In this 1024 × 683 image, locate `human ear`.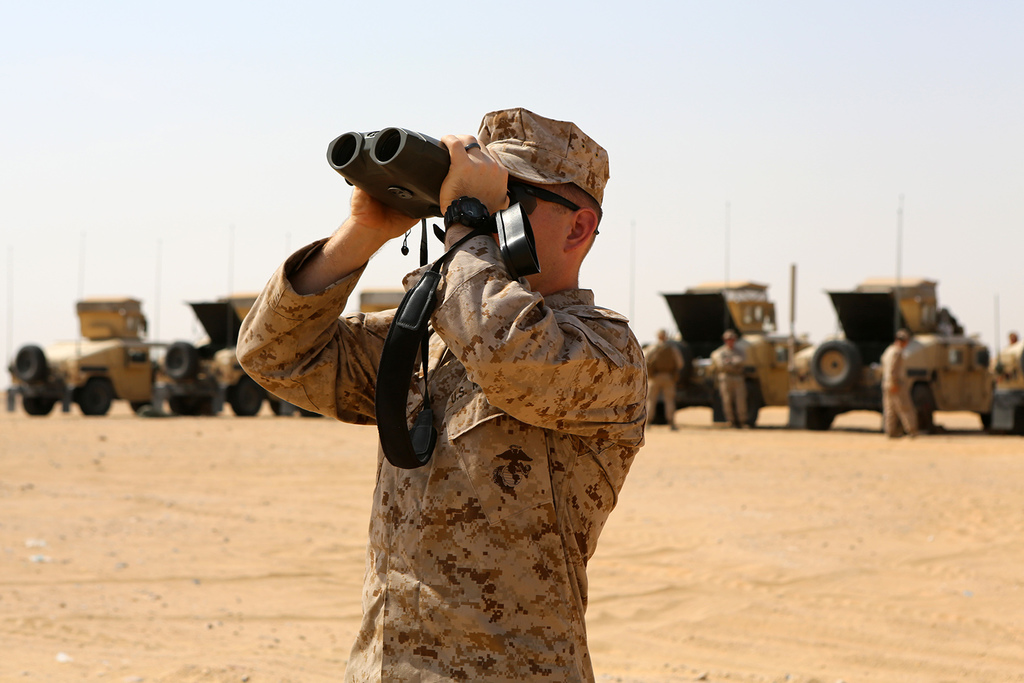
Bounding box: BBox(564, 208, 596, 252).
